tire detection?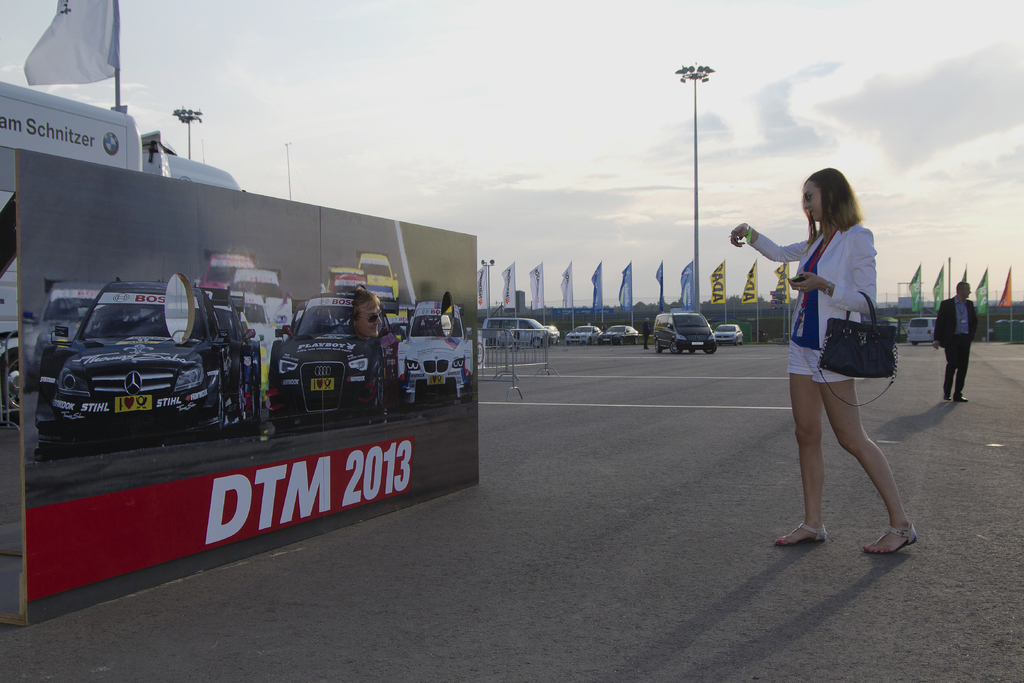
rect(0, 347, 20, 420)
